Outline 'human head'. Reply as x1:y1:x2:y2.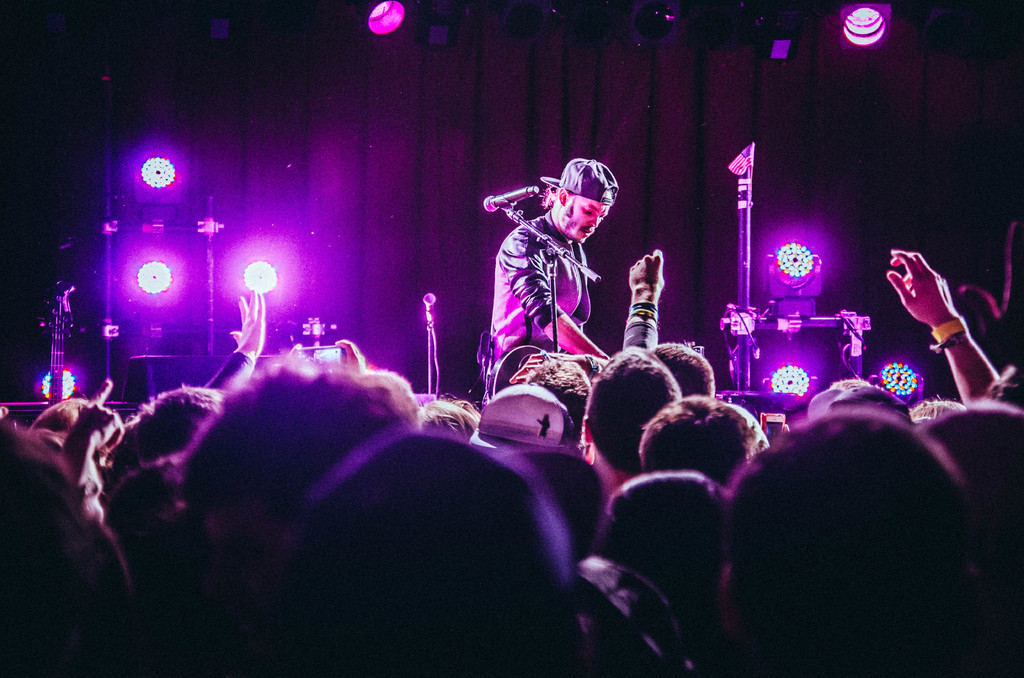
820:386:916:420.
